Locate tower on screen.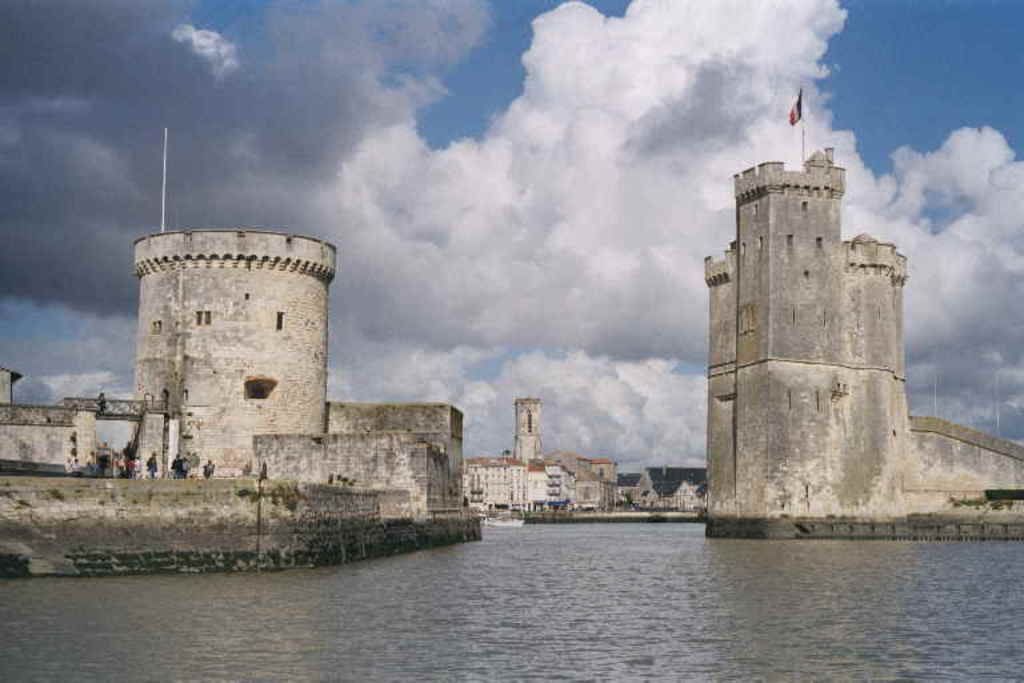
On screen at l=711, t=155, r=913, b=527.
